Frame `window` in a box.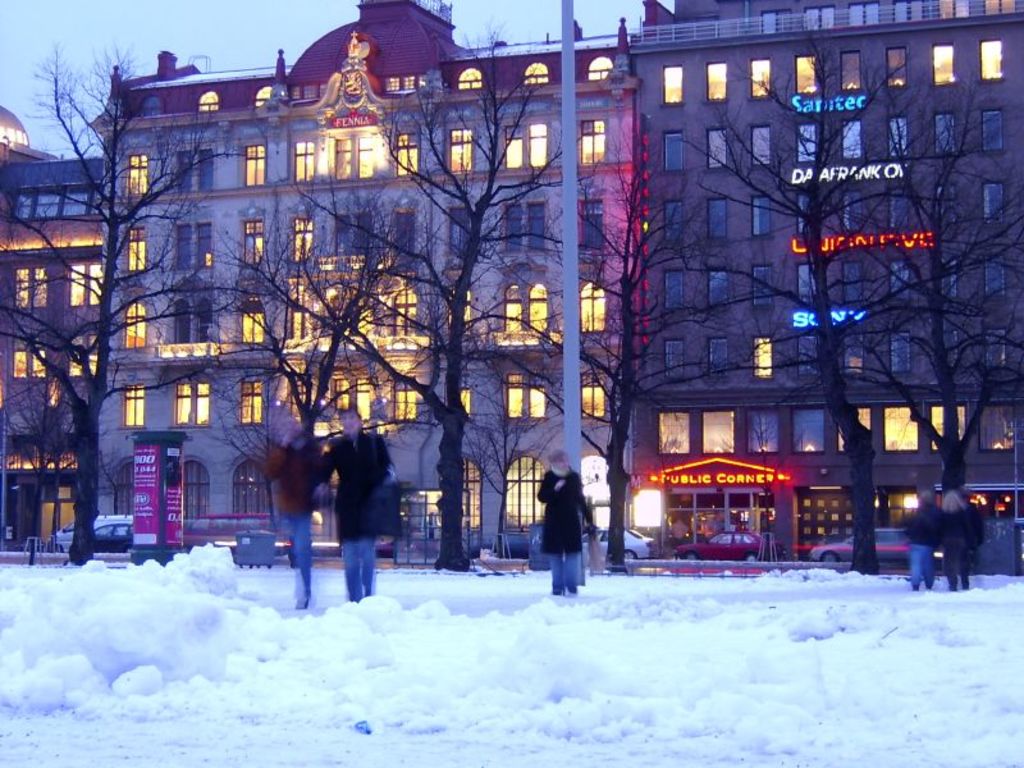
<region>12, 189, 108, 218</region>.
